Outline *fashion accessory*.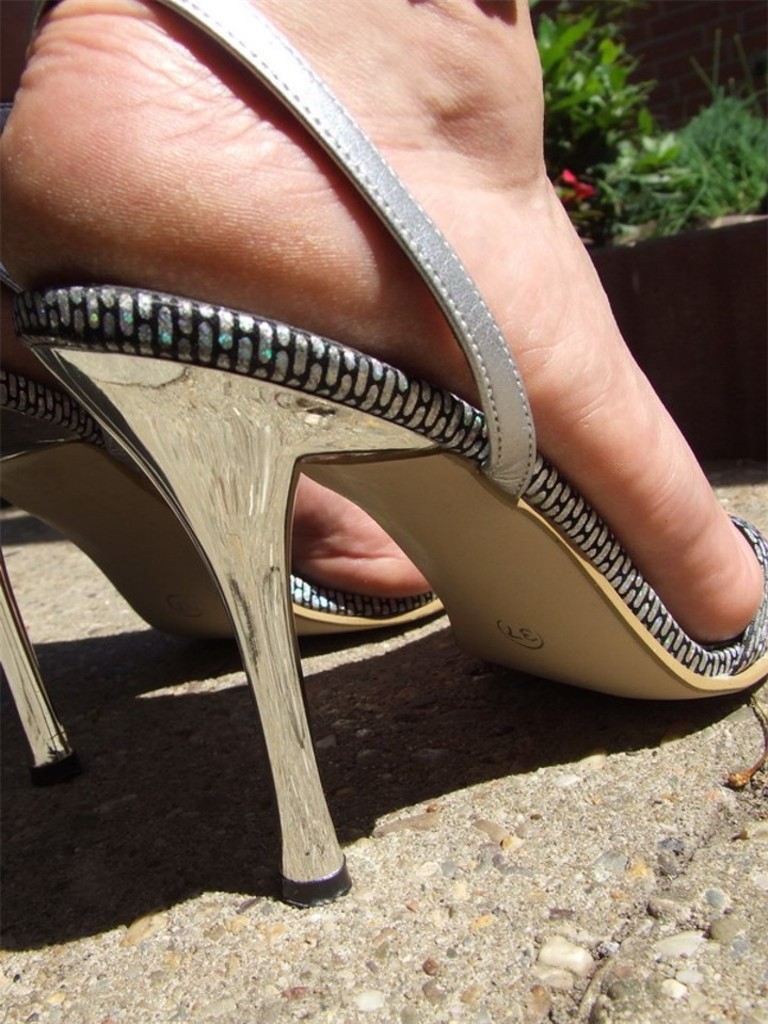
Outline: (left=0, top=0, right=767, bottom=917).
